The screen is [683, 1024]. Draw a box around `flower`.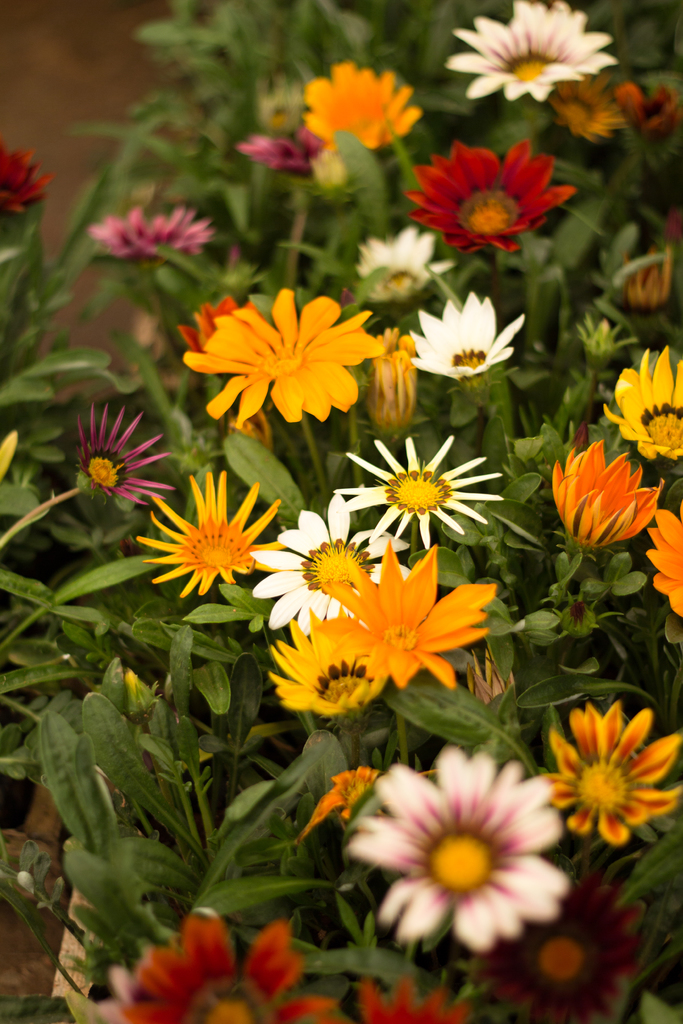
x1=542, y1=435, x2=666, y2=541.
